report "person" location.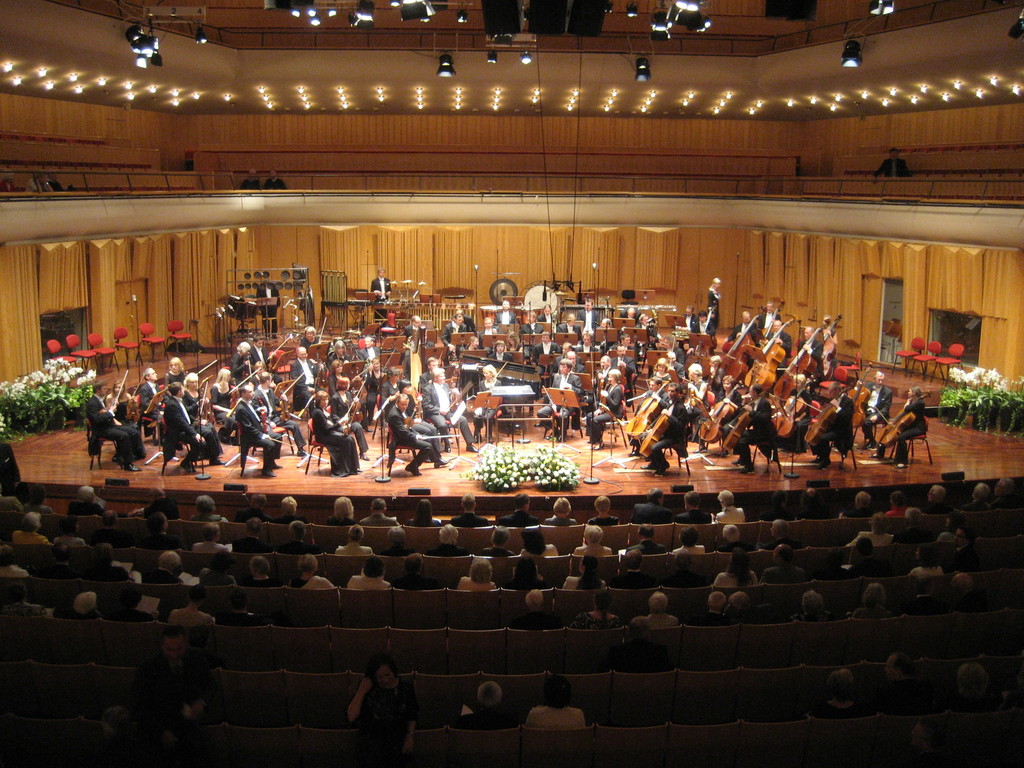
Report: [left=808, top=673, right=866, bottom=715].
